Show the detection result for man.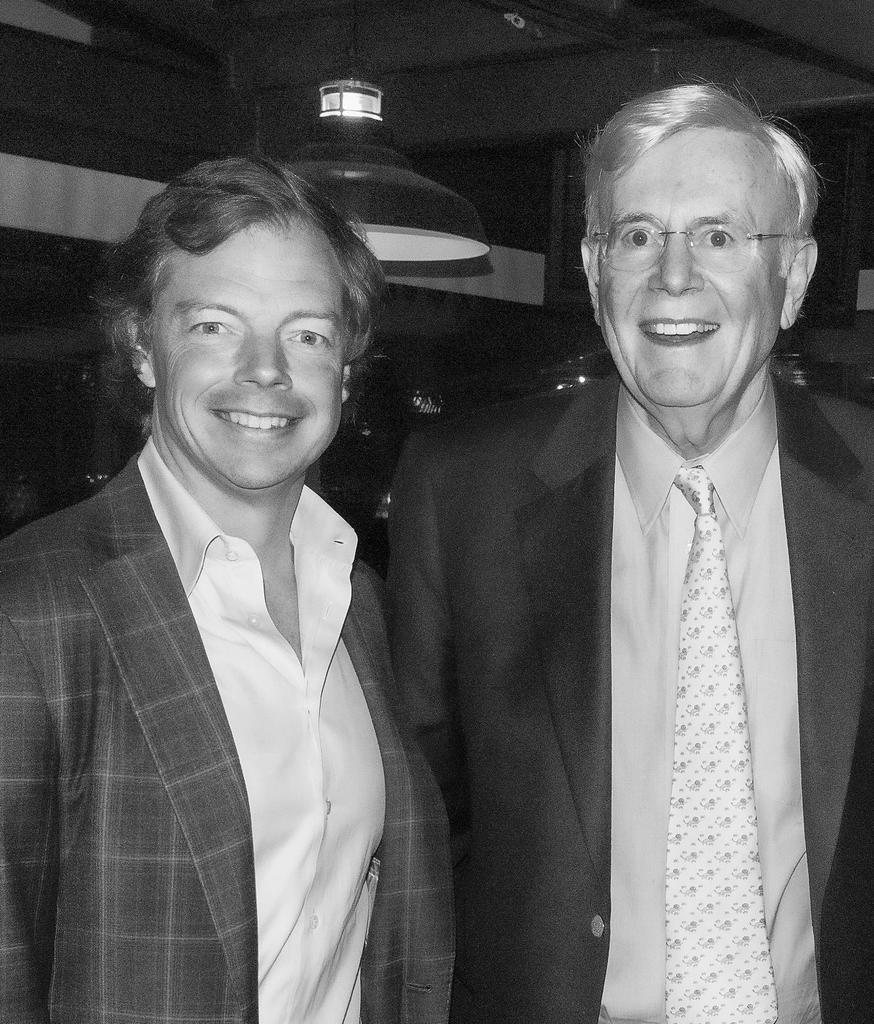
l=8, t=157, r=463, b=1019.
